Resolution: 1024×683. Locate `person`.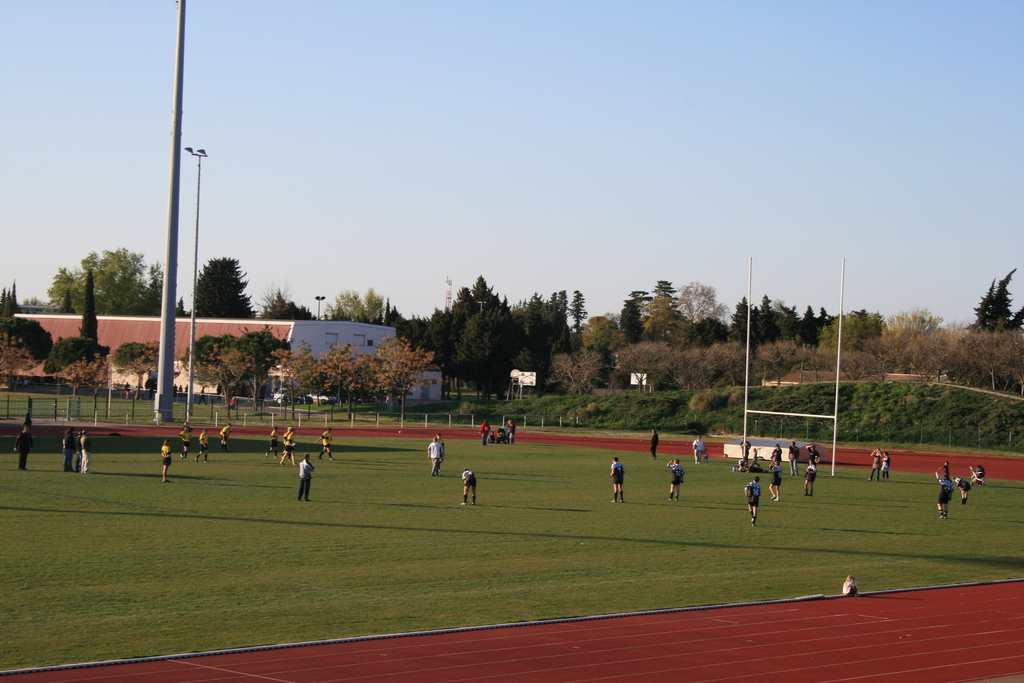
bbox(693, 433, 703, 462).
